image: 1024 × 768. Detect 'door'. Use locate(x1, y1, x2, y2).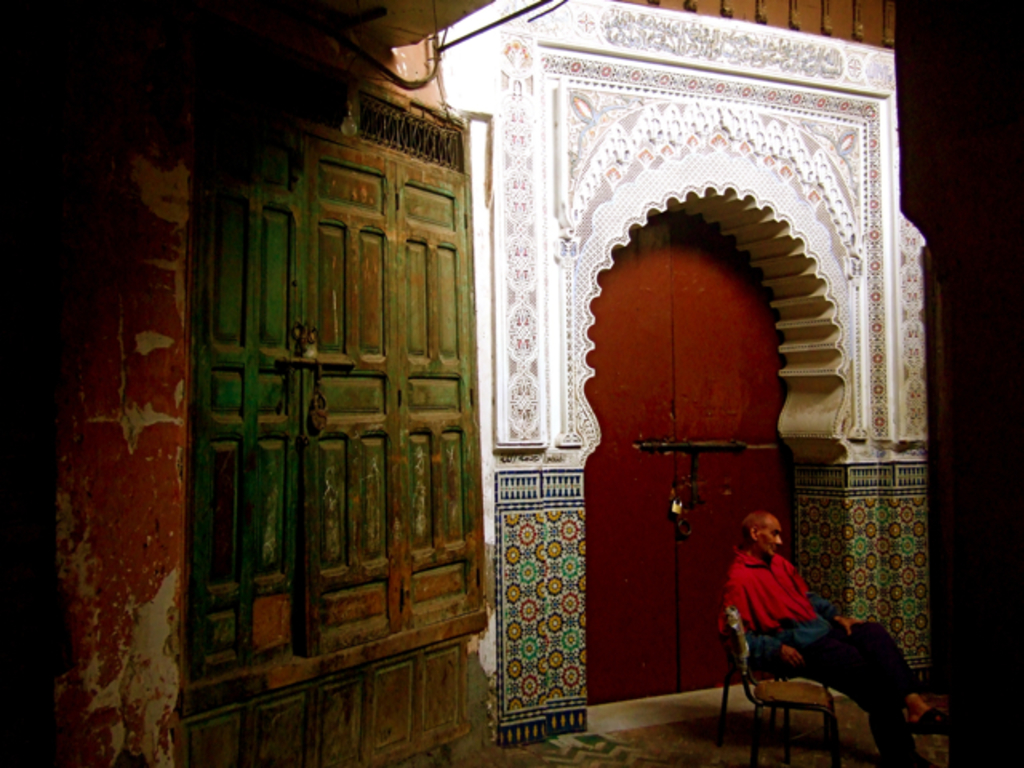
locate(582, 213, 814, 699).
